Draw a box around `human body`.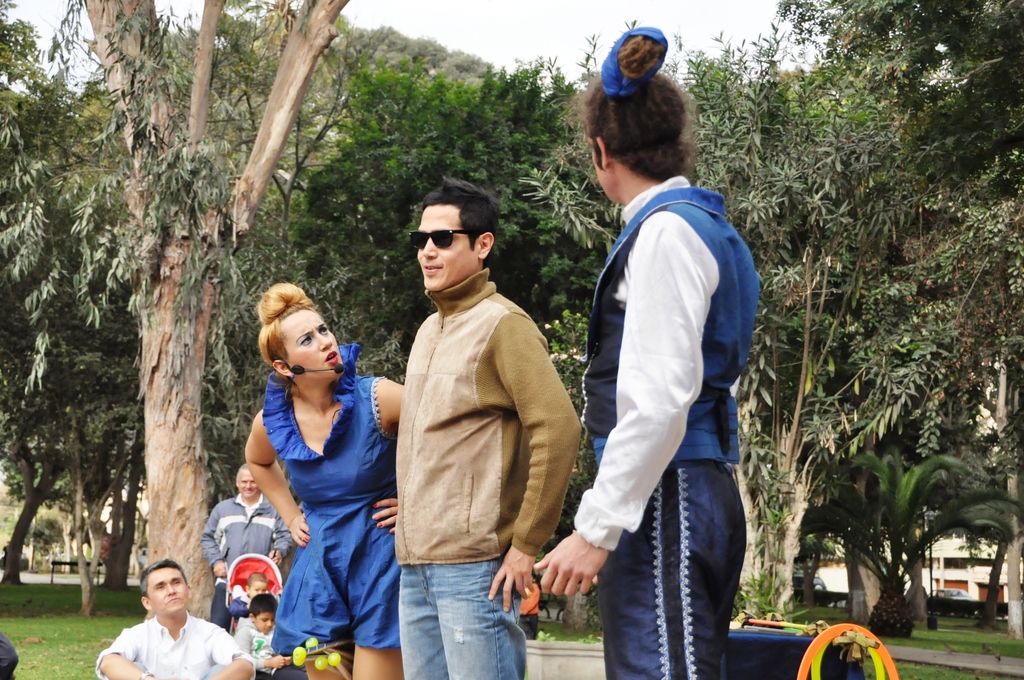
region(234, 282, 401, 663).
